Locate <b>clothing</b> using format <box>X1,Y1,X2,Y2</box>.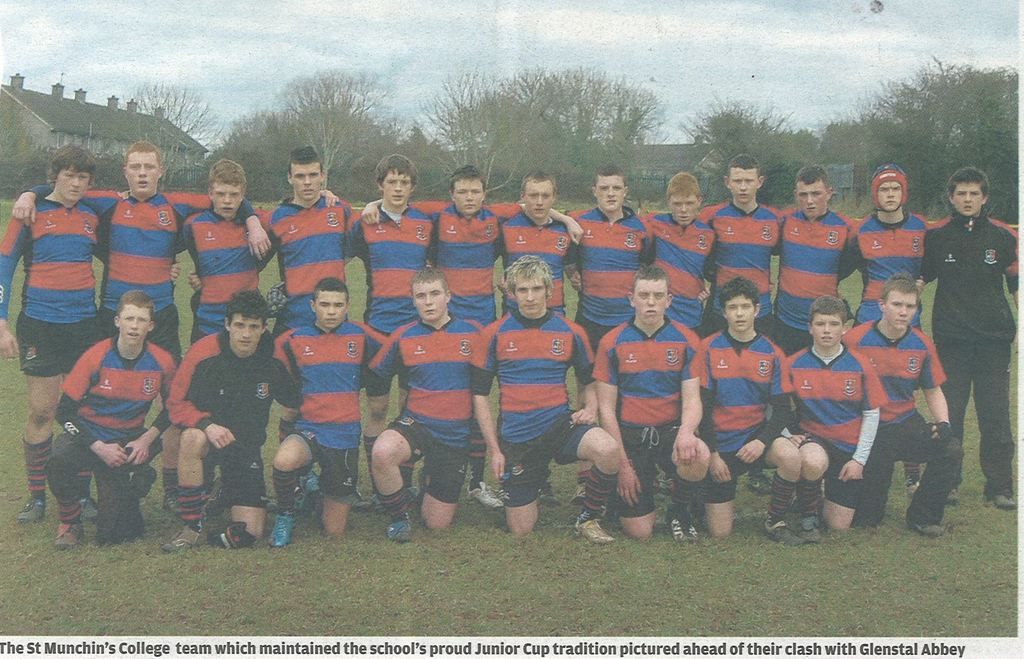
<box>564,206,652,366</box>.
